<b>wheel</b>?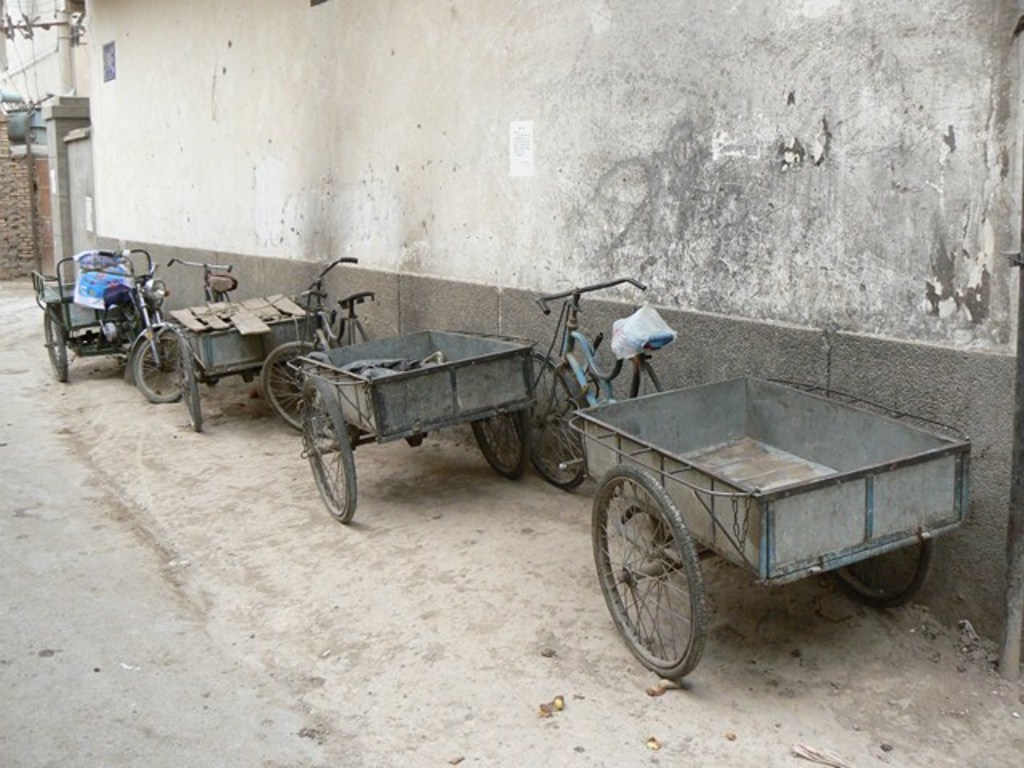
box(128, 322, 186, 405)
